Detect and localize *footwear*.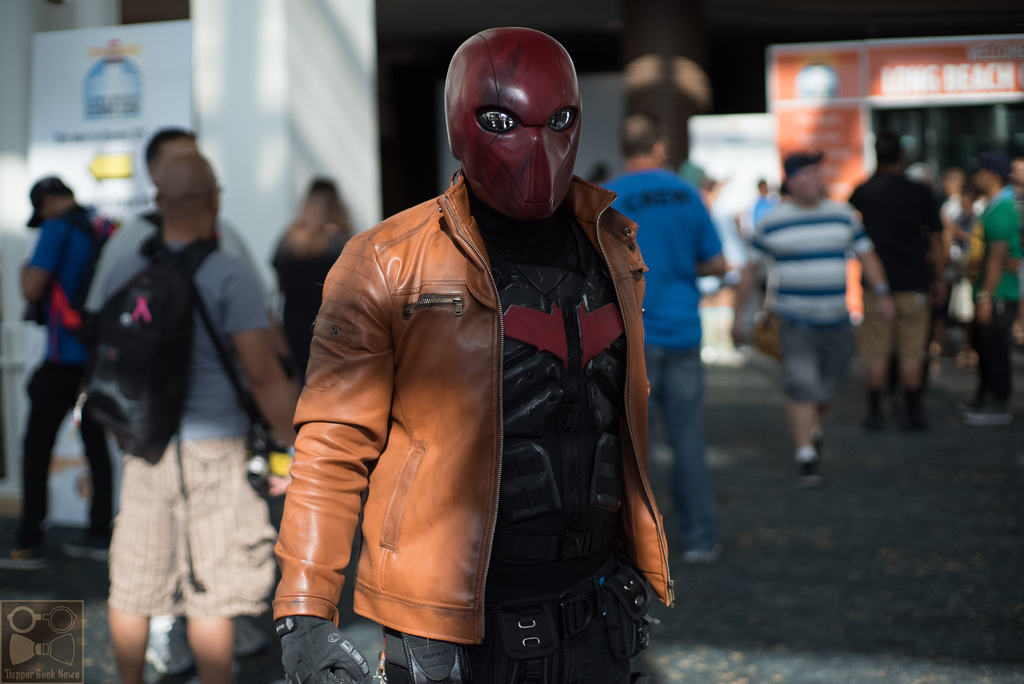
Localized at x1=906 y1=414 x2=925 y2=428.
